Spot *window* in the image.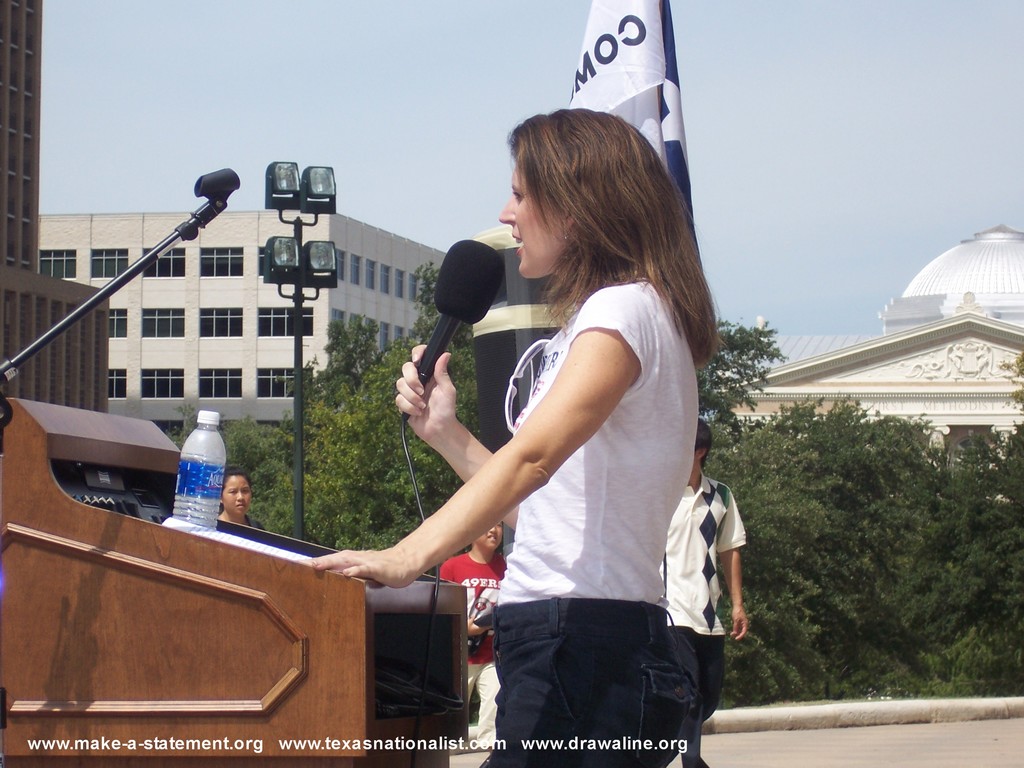
*window* found at left=256, top=307, right=313, bottom=338.
